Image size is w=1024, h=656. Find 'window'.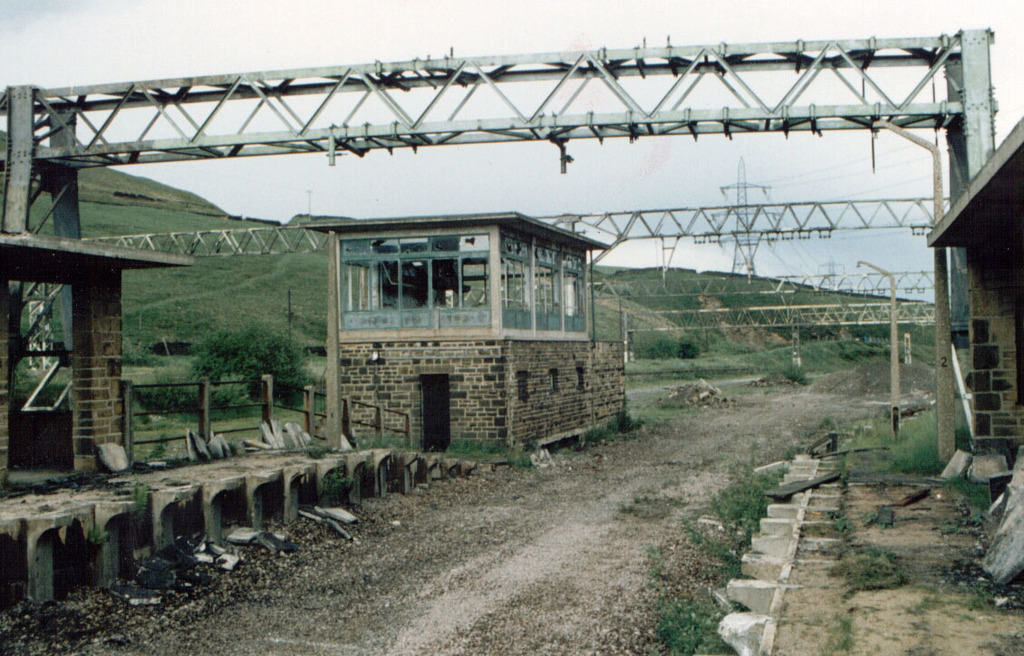
(329,223,513,351).
